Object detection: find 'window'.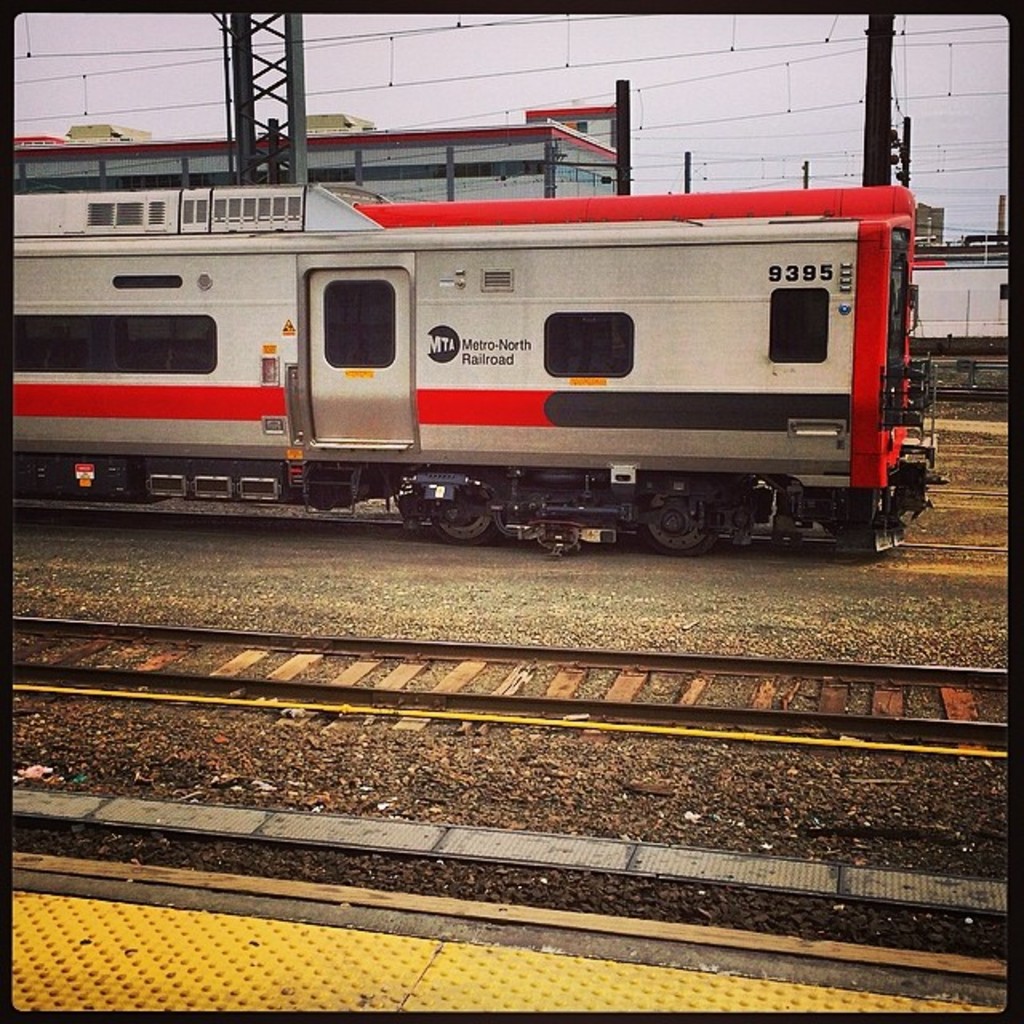
bbox=[104, 173, 181, 192].
